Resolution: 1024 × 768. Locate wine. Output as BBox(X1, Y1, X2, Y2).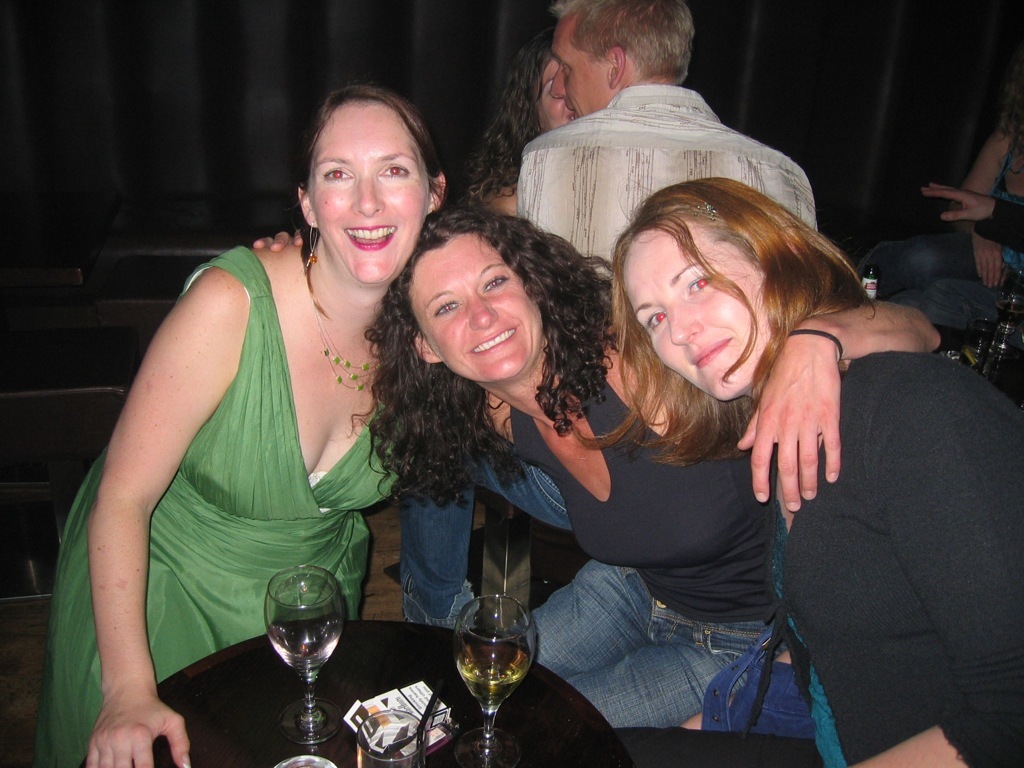
BBox(453, 643, 532, 709).
